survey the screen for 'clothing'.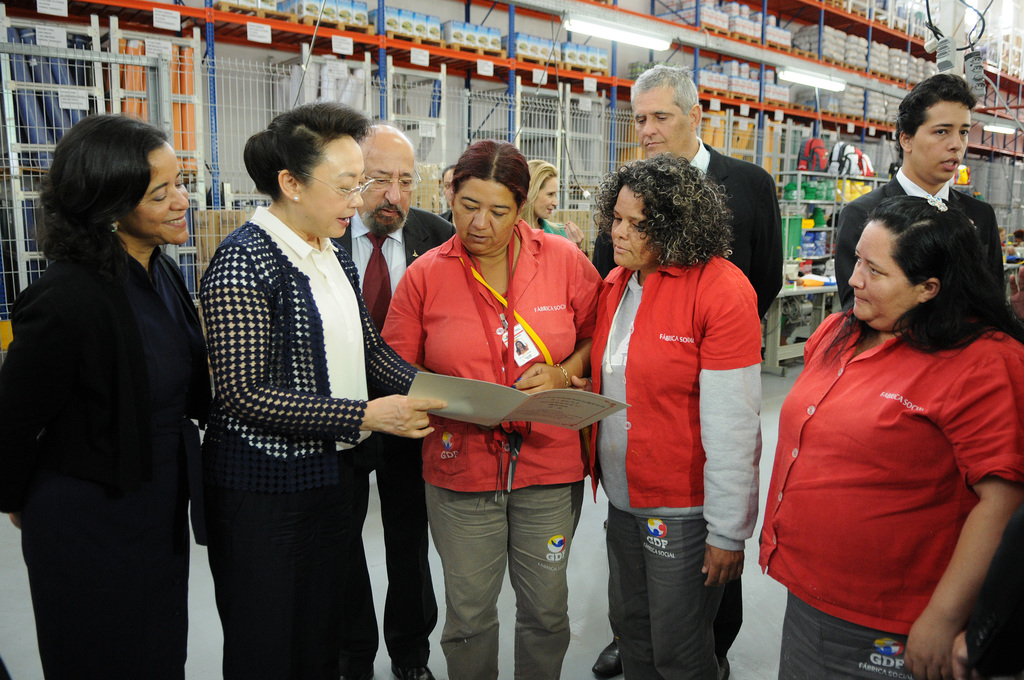
Survey found: left=589, top=256, right=763, bottom=679.
